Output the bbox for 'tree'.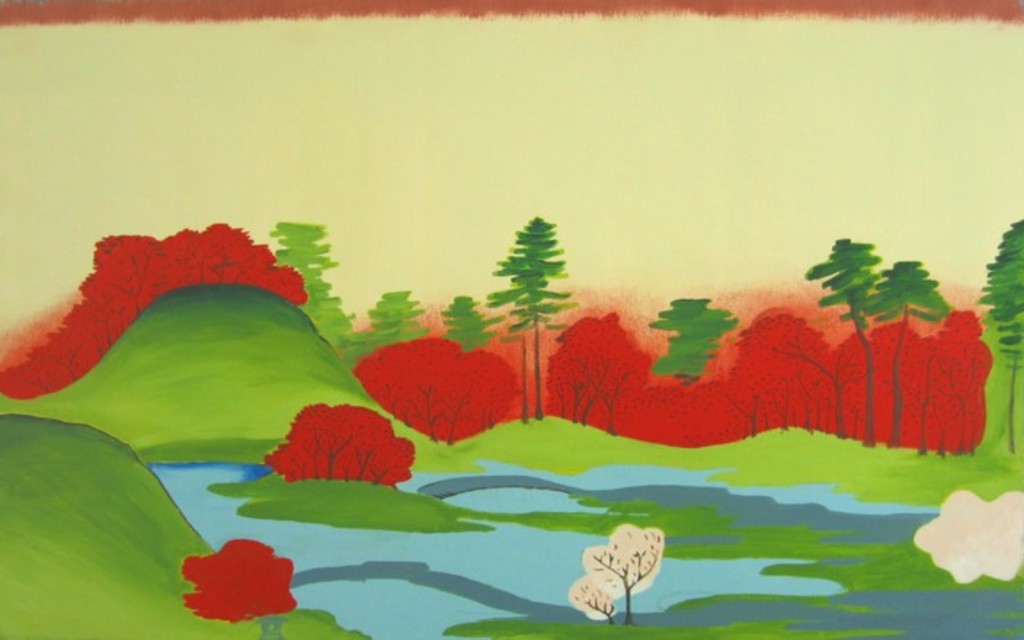
left=433, top=292, right=512, bottom=351.
